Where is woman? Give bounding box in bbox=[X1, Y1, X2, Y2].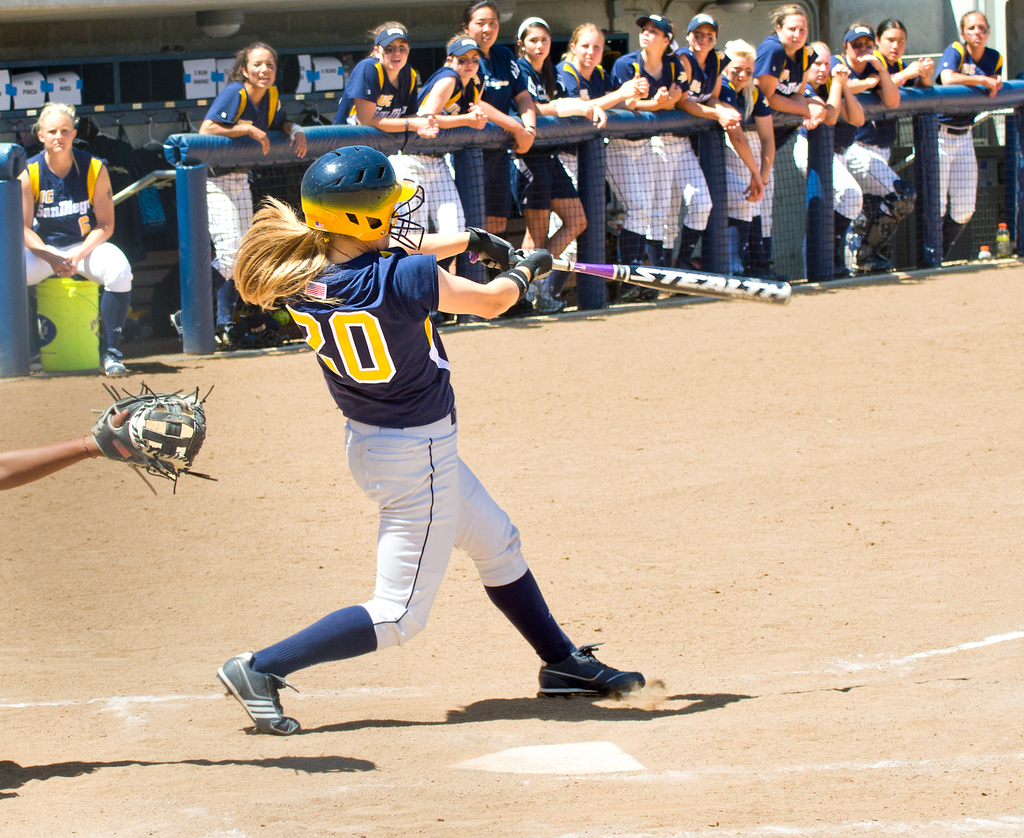
bbox=[336, 17, 445, 143].
